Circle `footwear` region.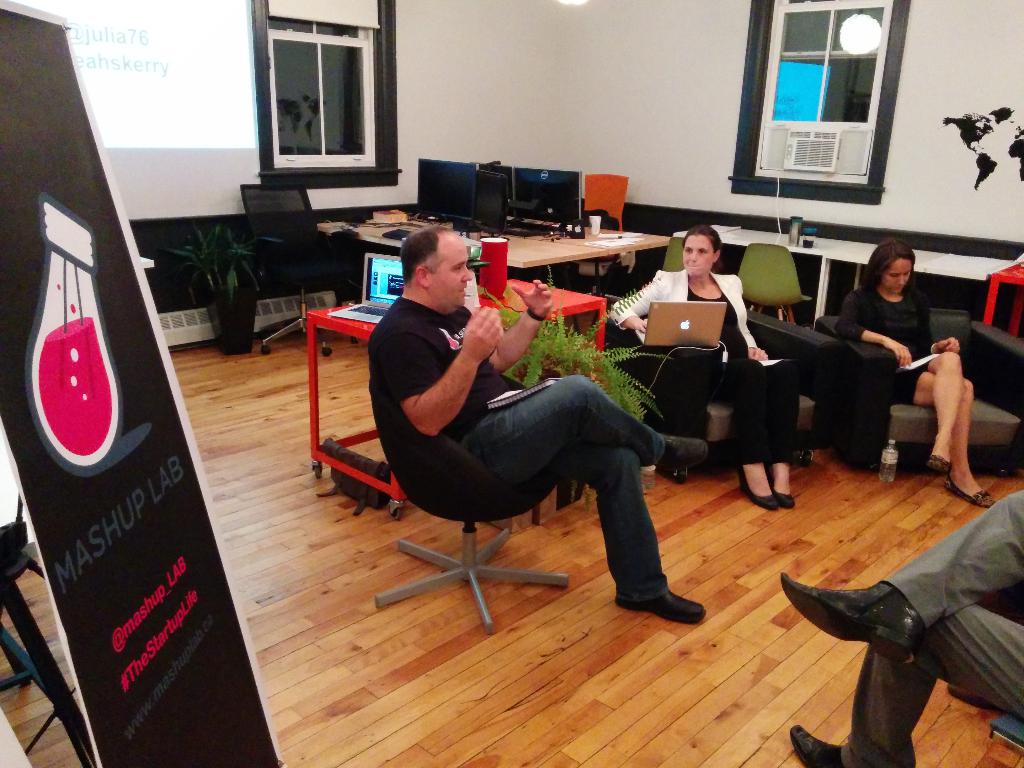
Region: 778,569,927,664.
